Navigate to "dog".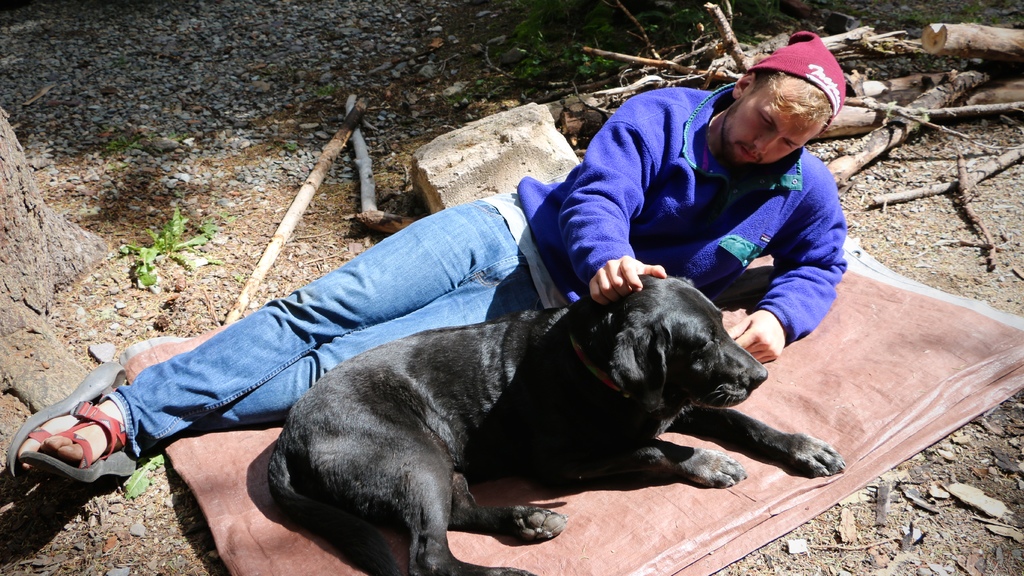
Navigation target: [x1=264, y1=273, x2=846, y2=575].
